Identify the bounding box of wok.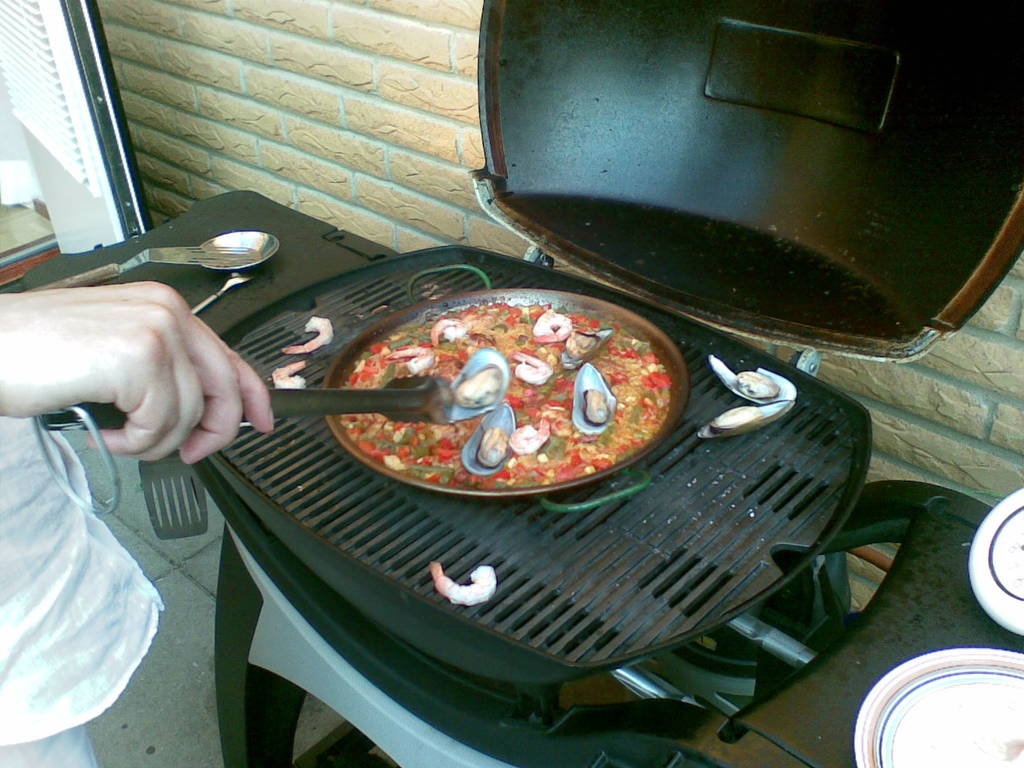
307/252/691/535.
